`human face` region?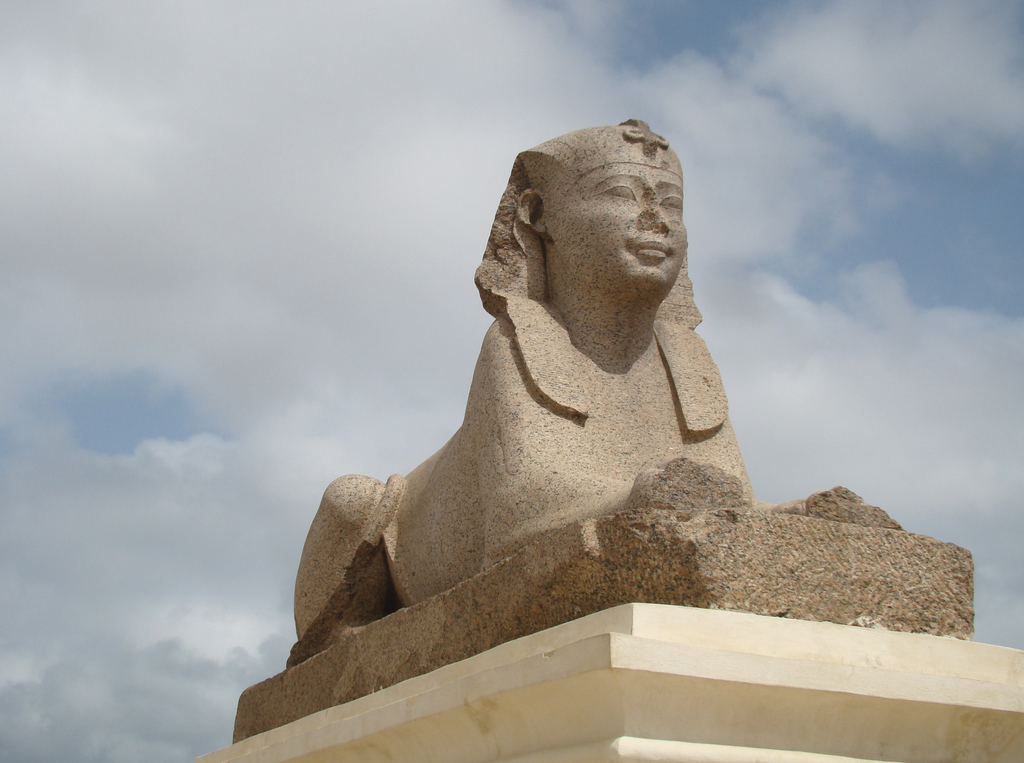
552,163,691,284
